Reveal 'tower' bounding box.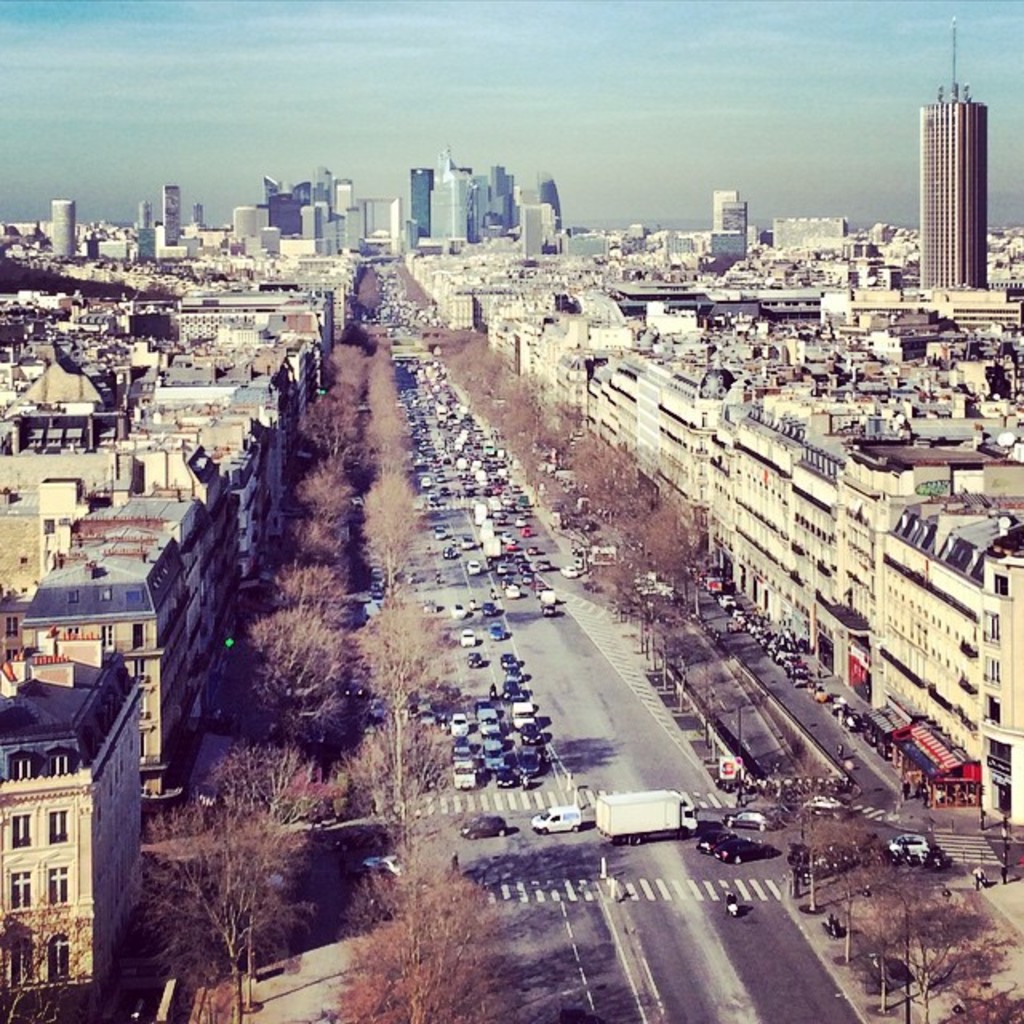
Revealed: region(291, 194, 328, 258).
